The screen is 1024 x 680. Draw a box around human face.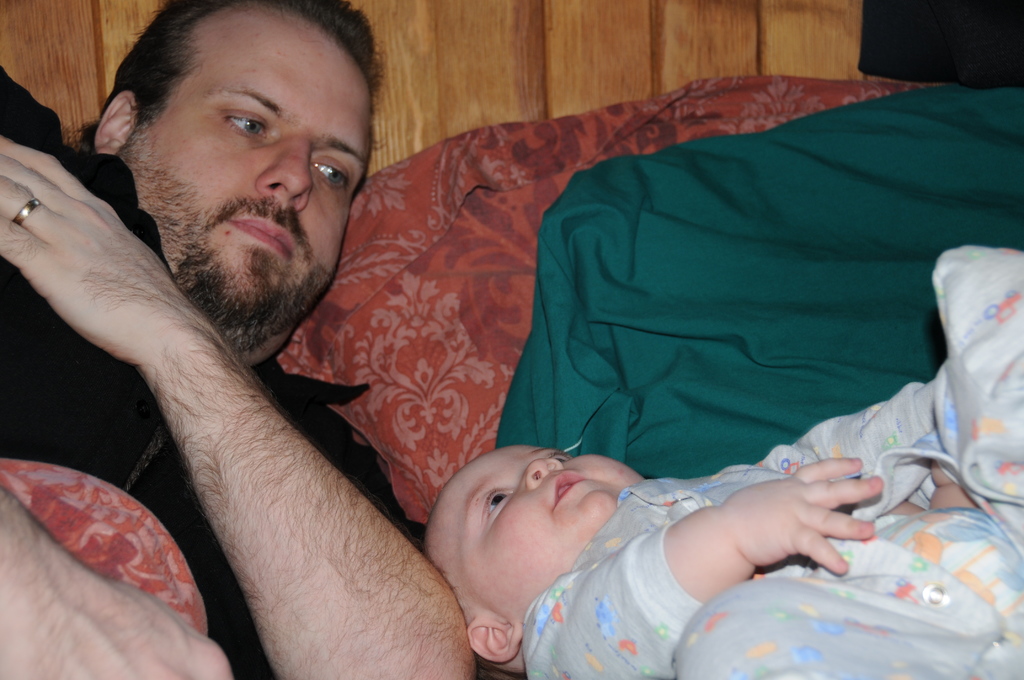
x1=428 y1=447 x2=646 y2=620.
